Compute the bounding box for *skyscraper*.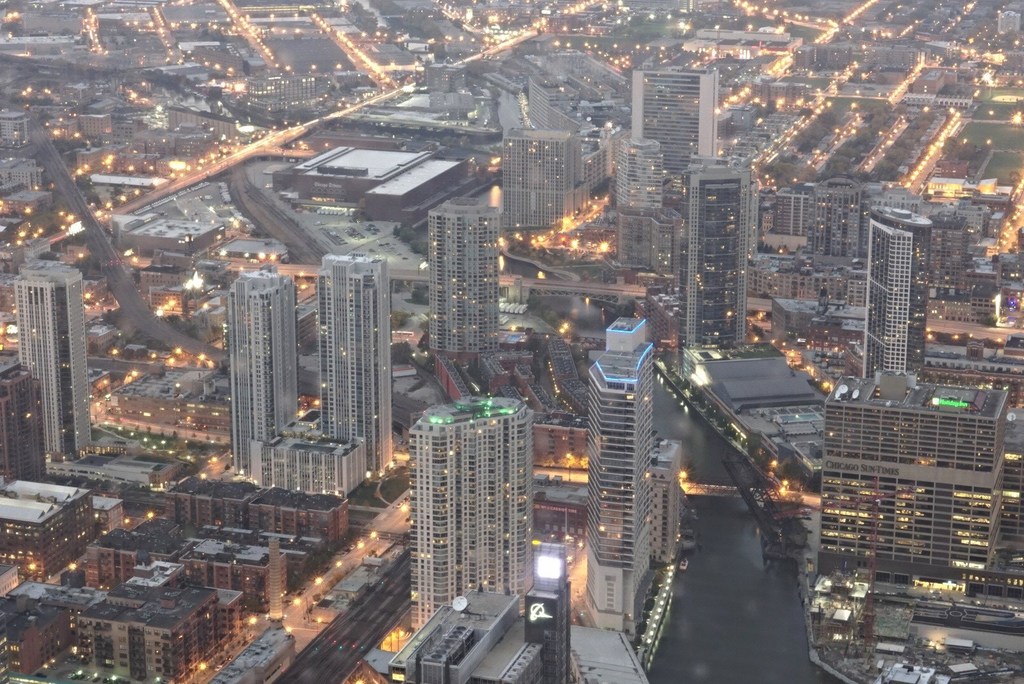
pyautogui.locateOnScreen(403, 393, 538, 625).
